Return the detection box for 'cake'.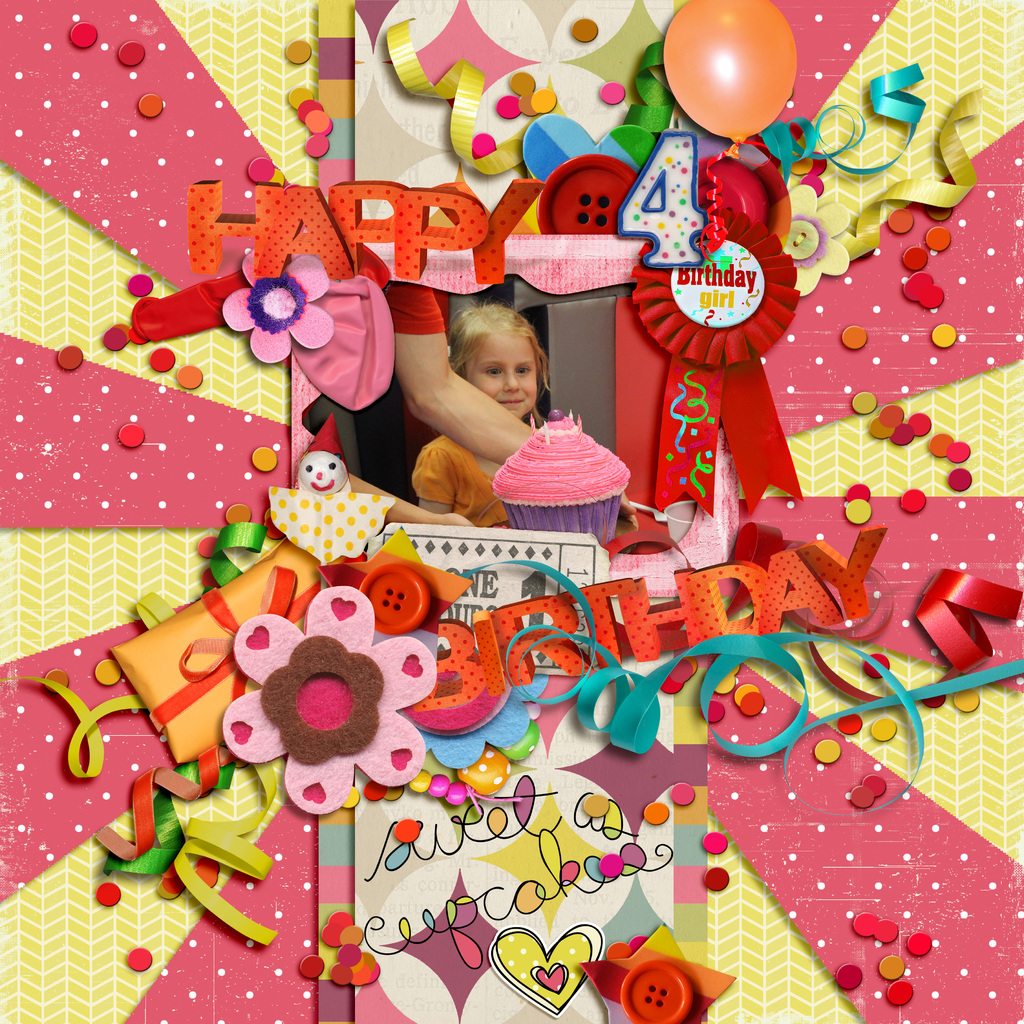
[x1=487, y1=412, x2=630, y2=543].
